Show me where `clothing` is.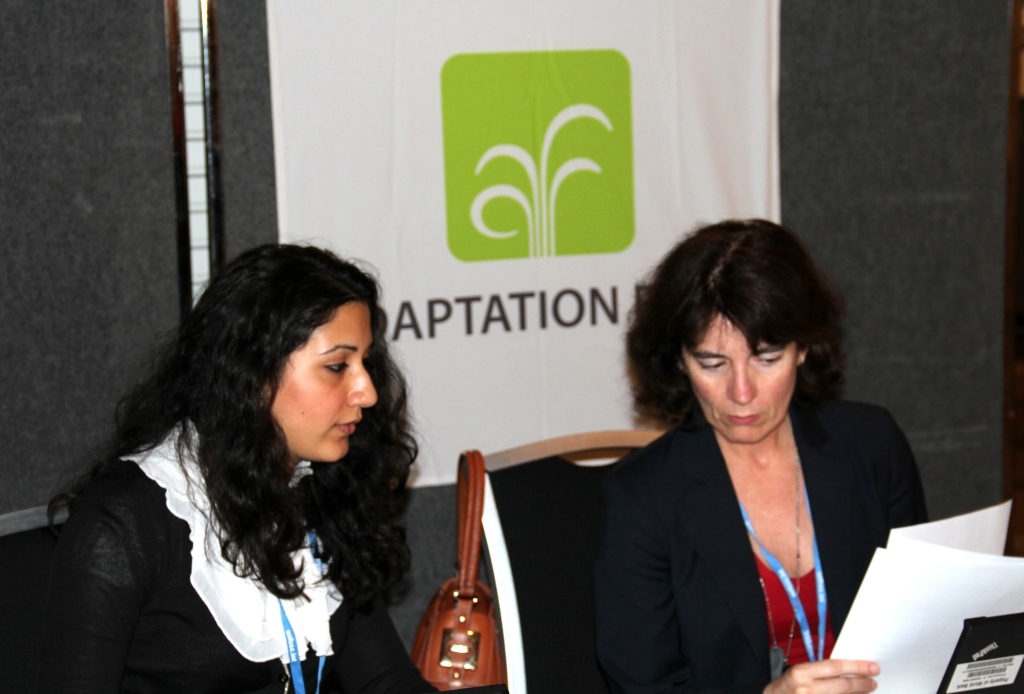
`clothing` is at l=531, t=356, r=924, b=692.
